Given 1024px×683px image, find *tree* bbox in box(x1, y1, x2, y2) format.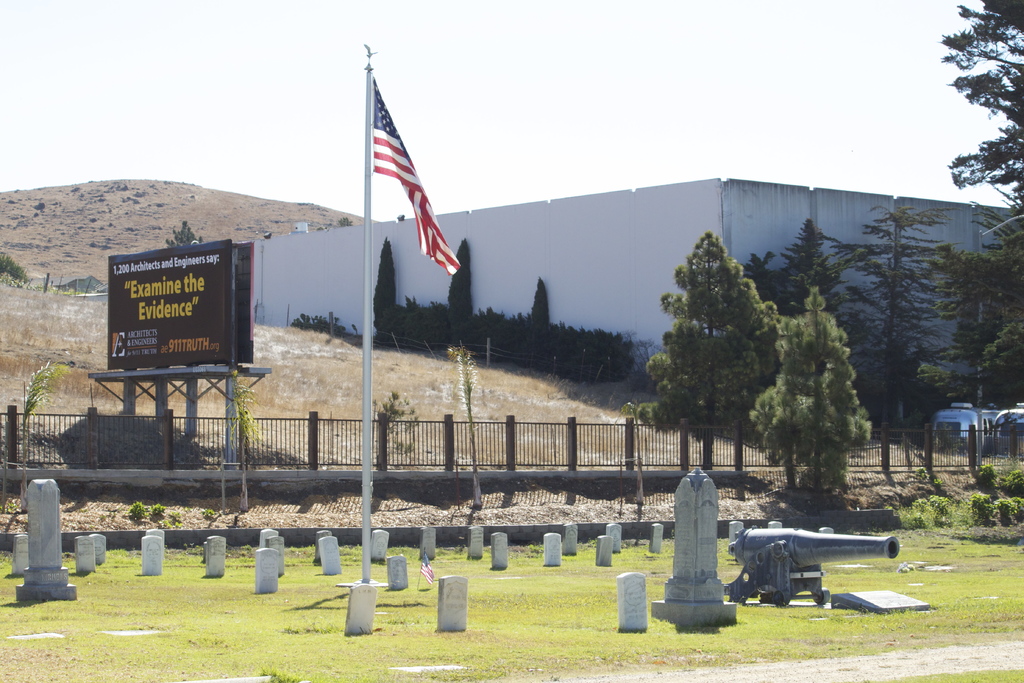
box(816, 194, 954, 463).
